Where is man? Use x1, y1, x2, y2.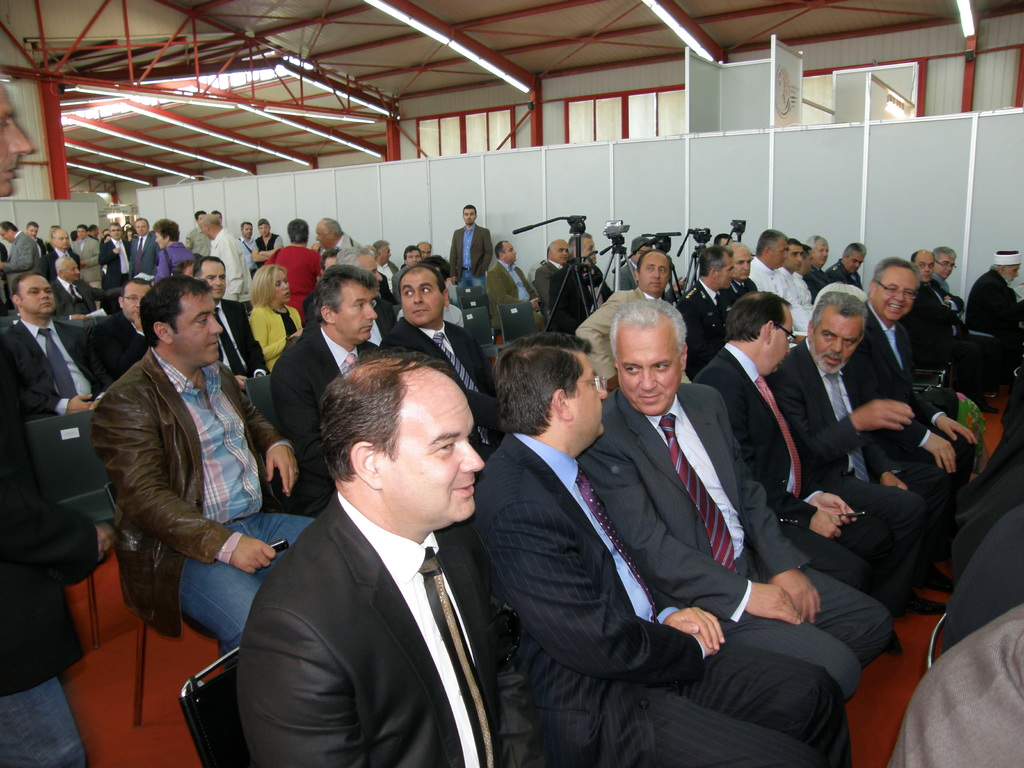
201, 214, 250, 344.
